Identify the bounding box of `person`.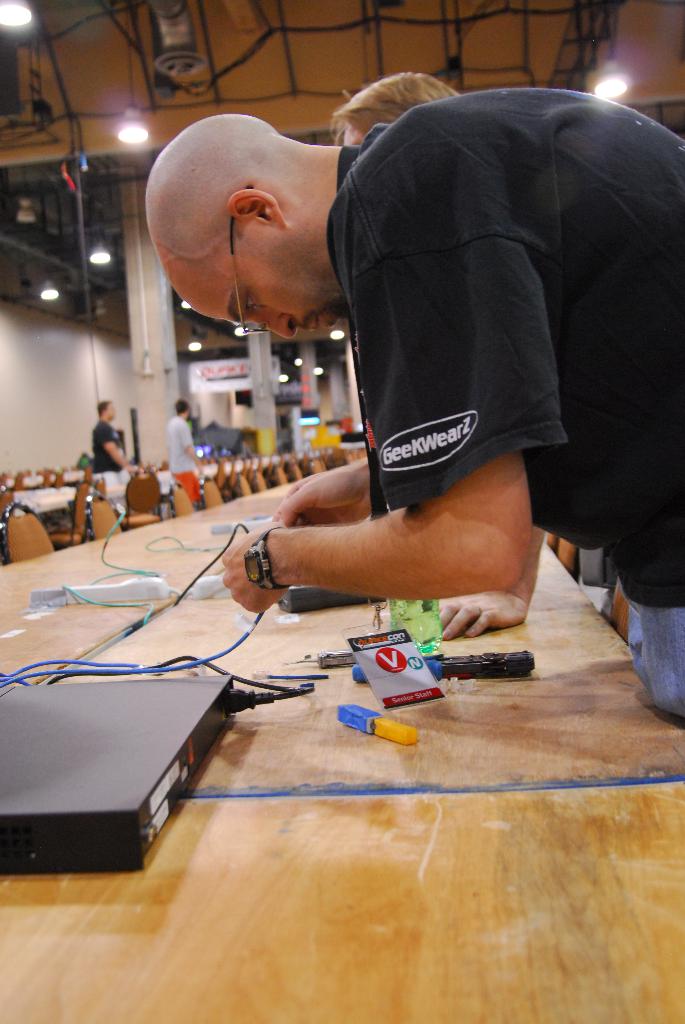
bbox=(168, 397, 213, 503).
